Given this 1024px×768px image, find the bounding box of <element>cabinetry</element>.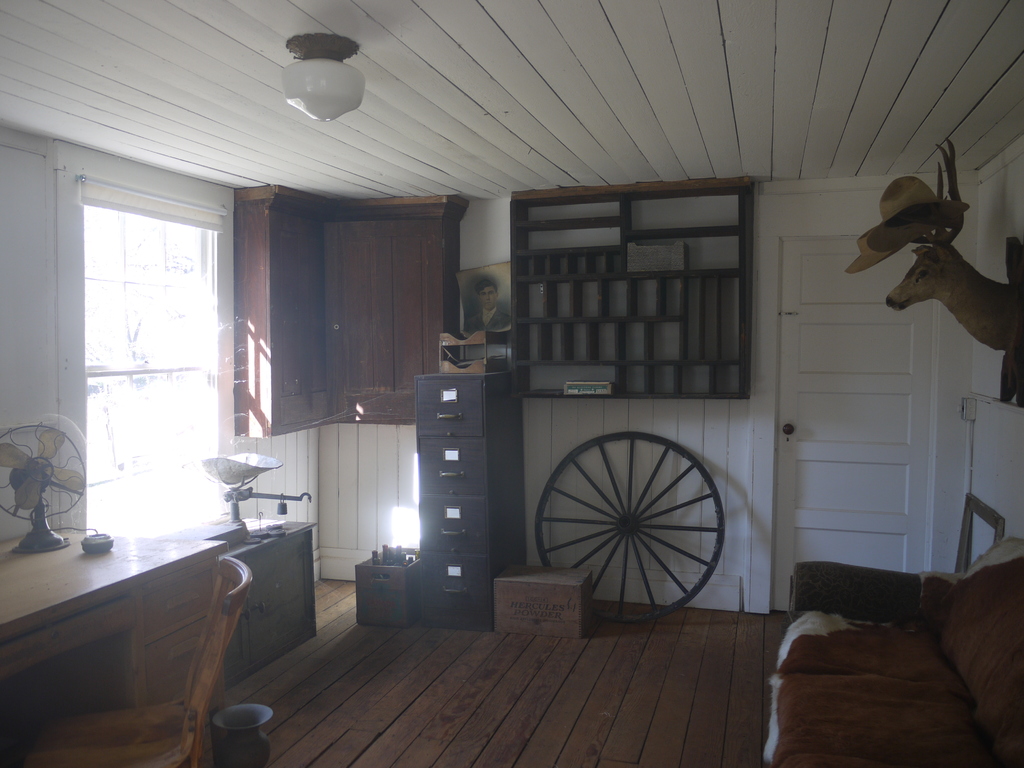
419, 544, 518, 631.
